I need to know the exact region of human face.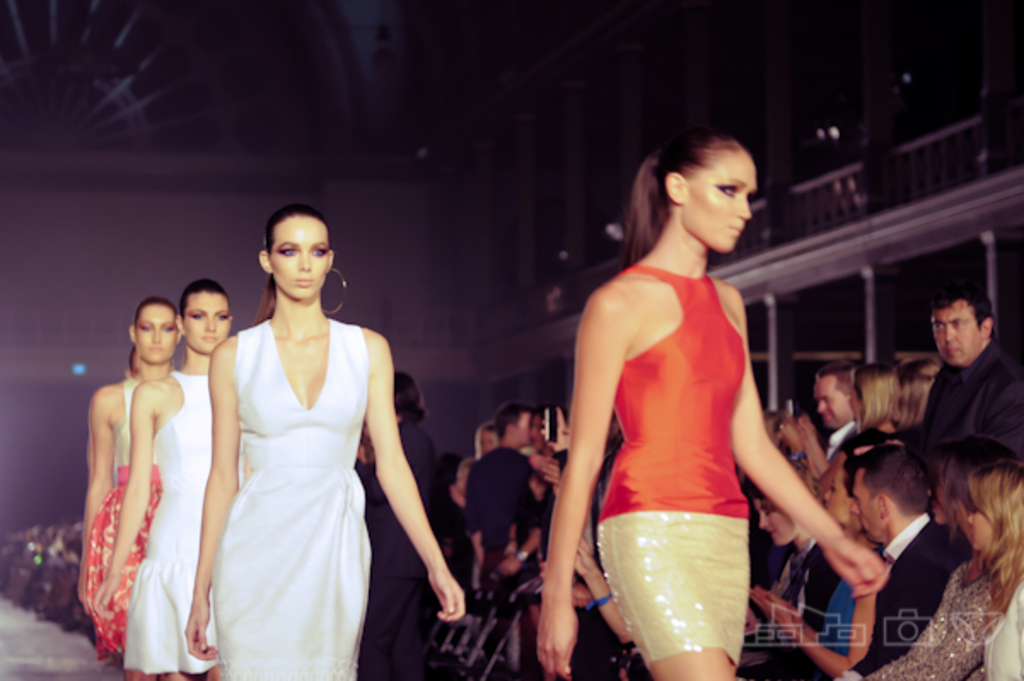
Region: [826, 474, 852, 526].
